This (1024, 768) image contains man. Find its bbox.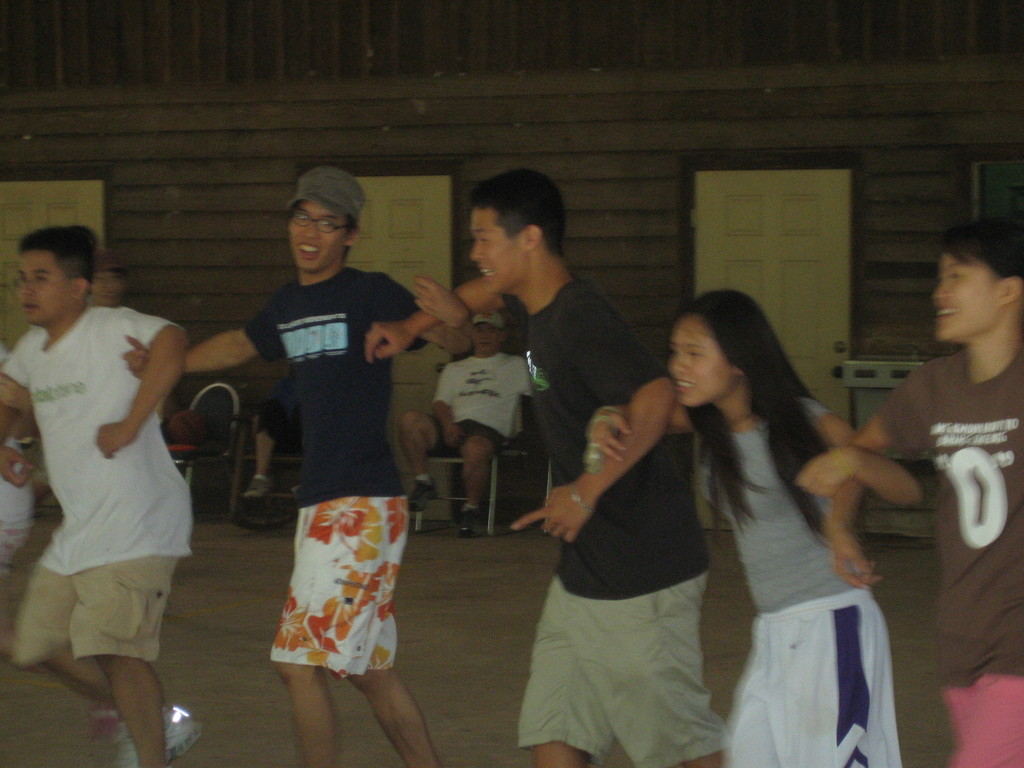
locate(362, 172, 732, 767).
